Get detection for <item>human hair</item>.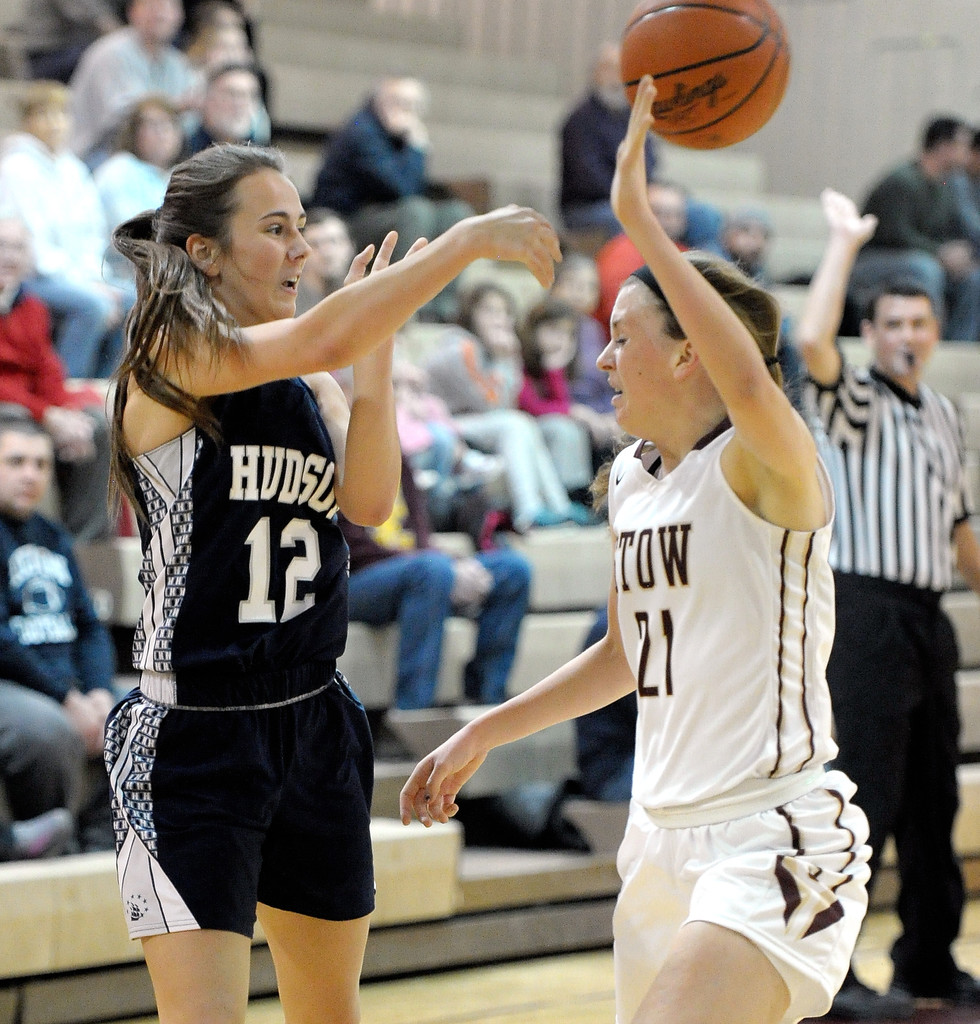
Detection: detection(619, 246, 782, 391).
